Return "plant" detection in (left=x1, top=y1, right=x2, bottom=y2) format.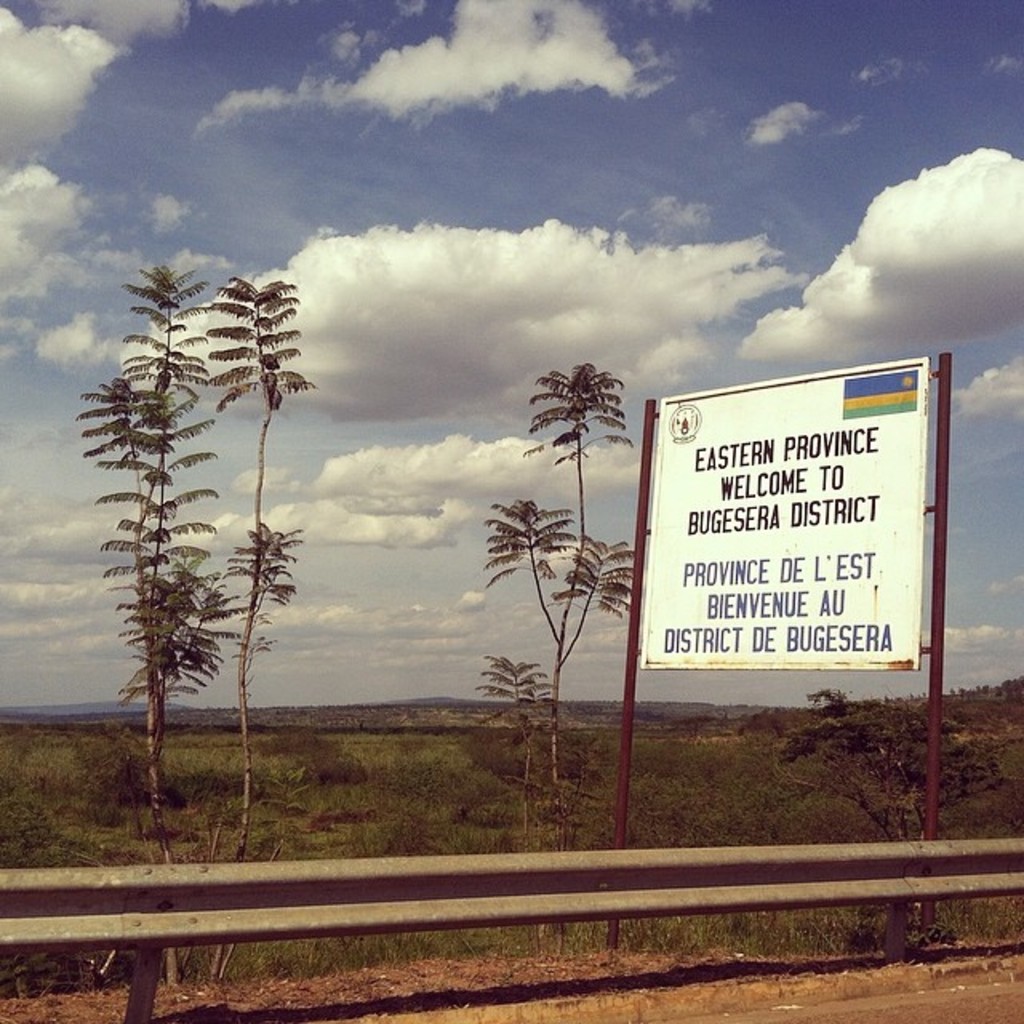
(left=784, top=675, right=1022, bottom=909).
